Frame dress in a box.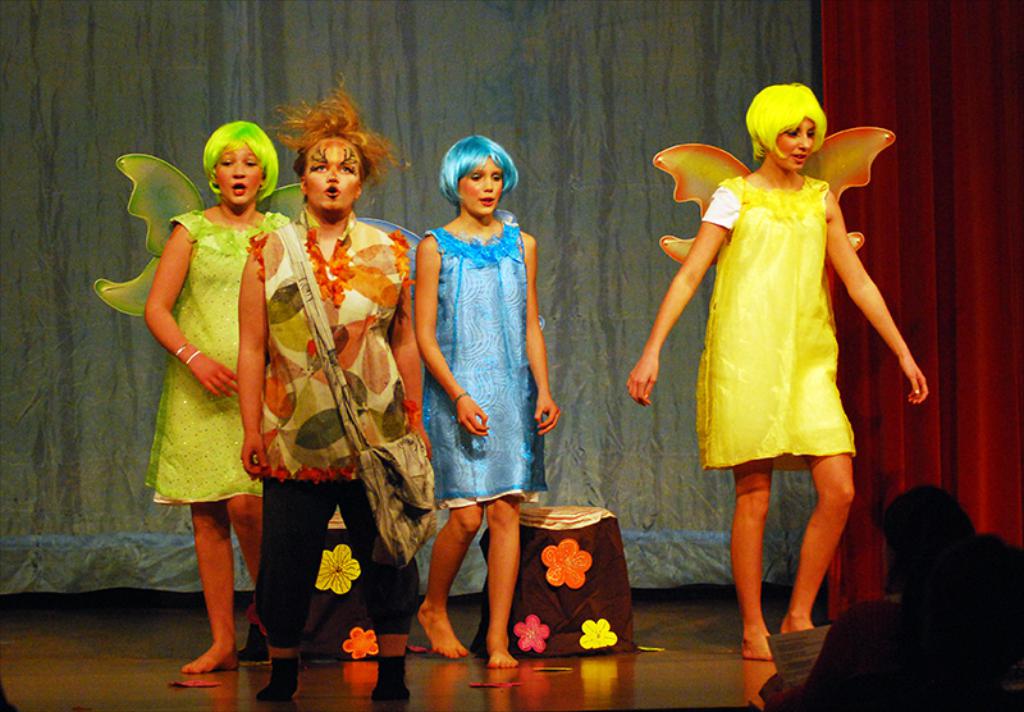
[left=146, top=210, right=291, bottom=501].
